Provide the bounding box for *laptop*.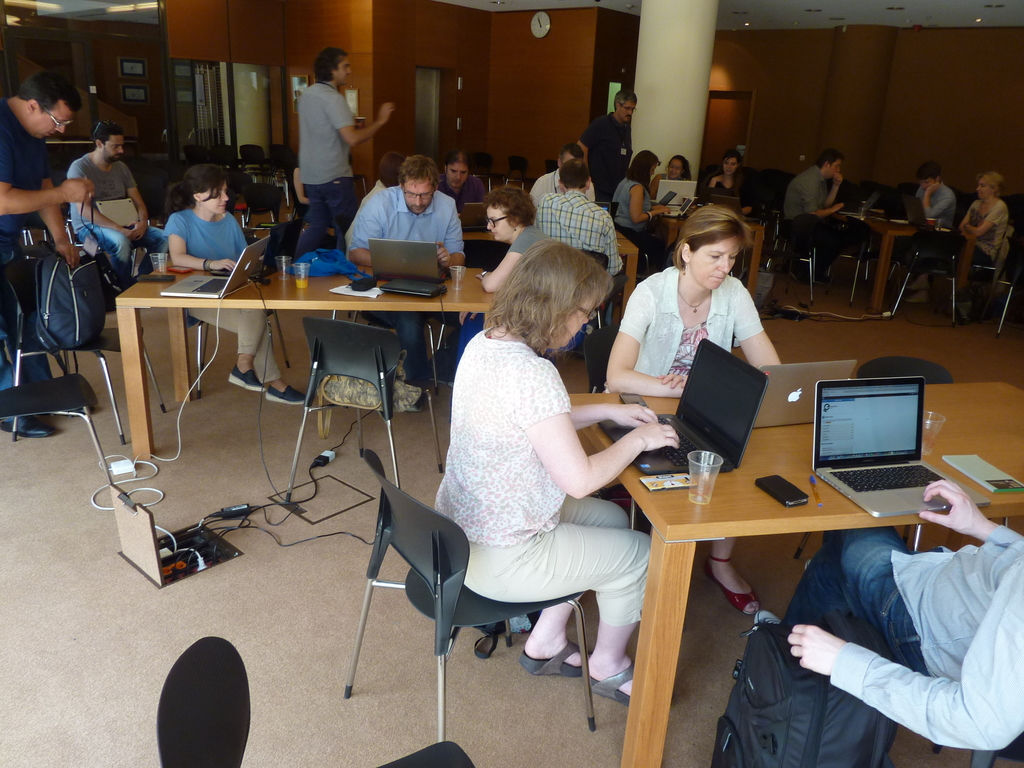
select_region(753, 358, 856, 429).
